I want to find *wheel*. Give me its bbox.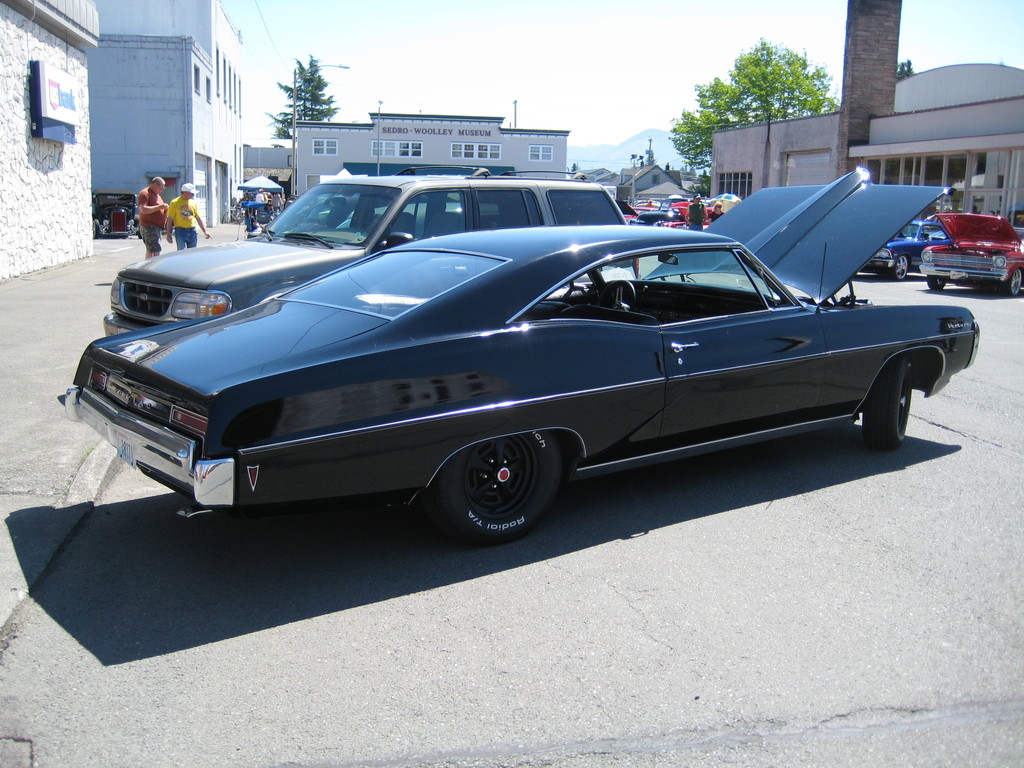
bbox=(428, 428, 566, 546).
